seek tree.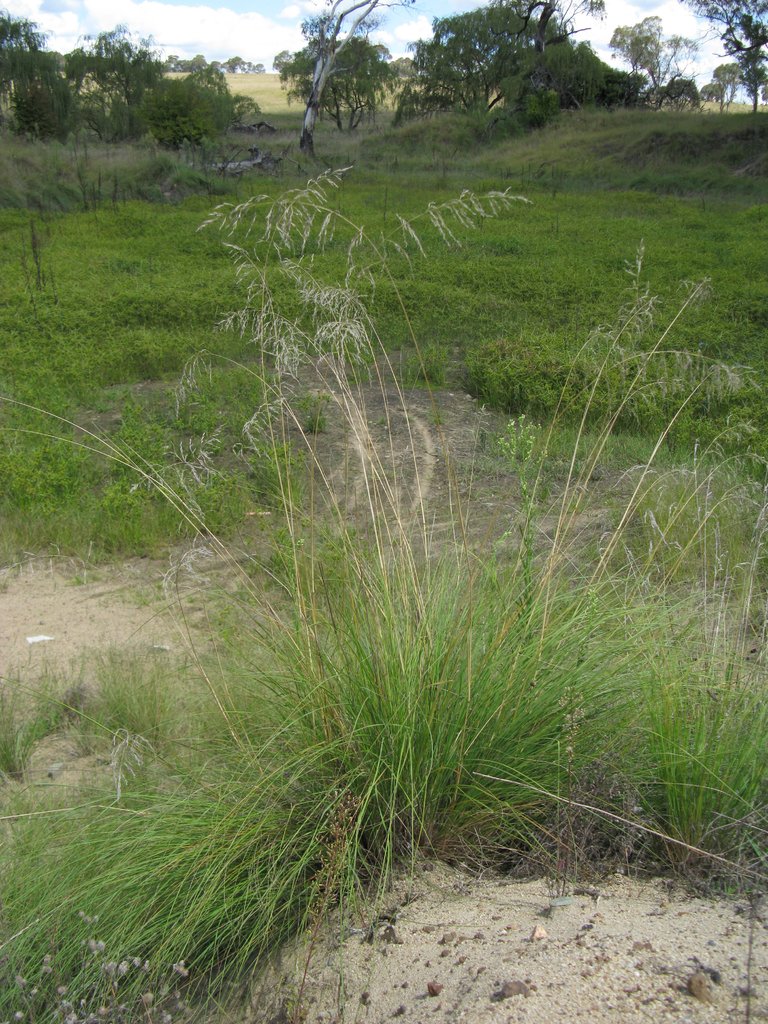
<box>285,0,417,161</box>.
